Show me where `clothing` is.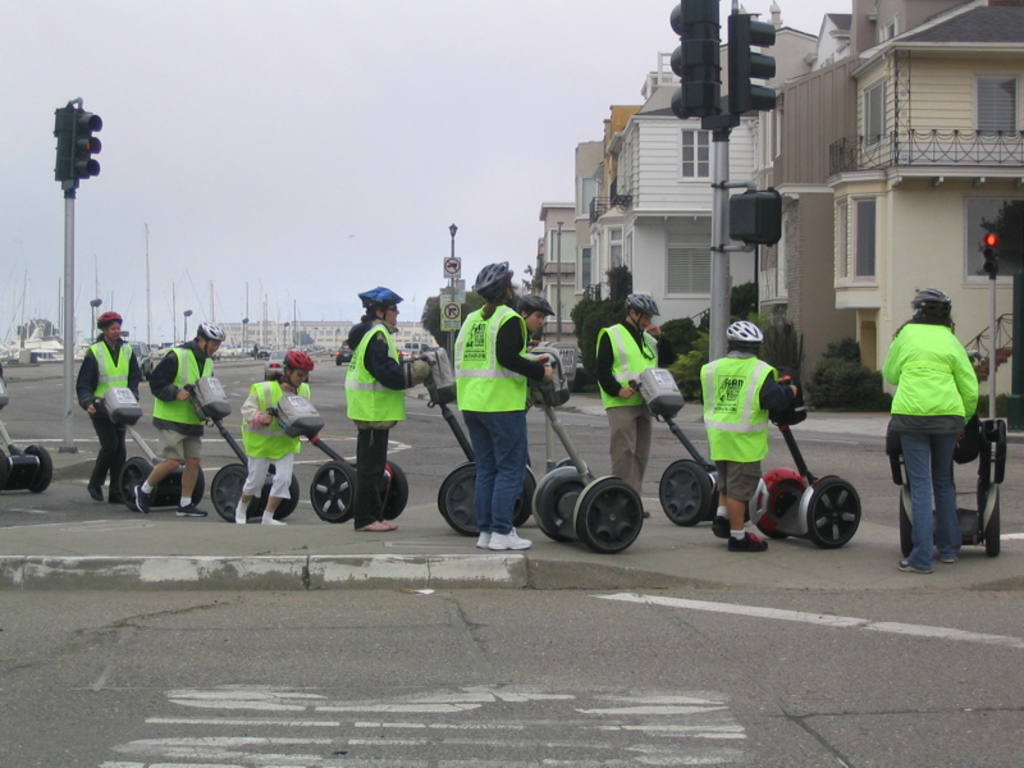
`clothing` is at [77,335,134,492].
